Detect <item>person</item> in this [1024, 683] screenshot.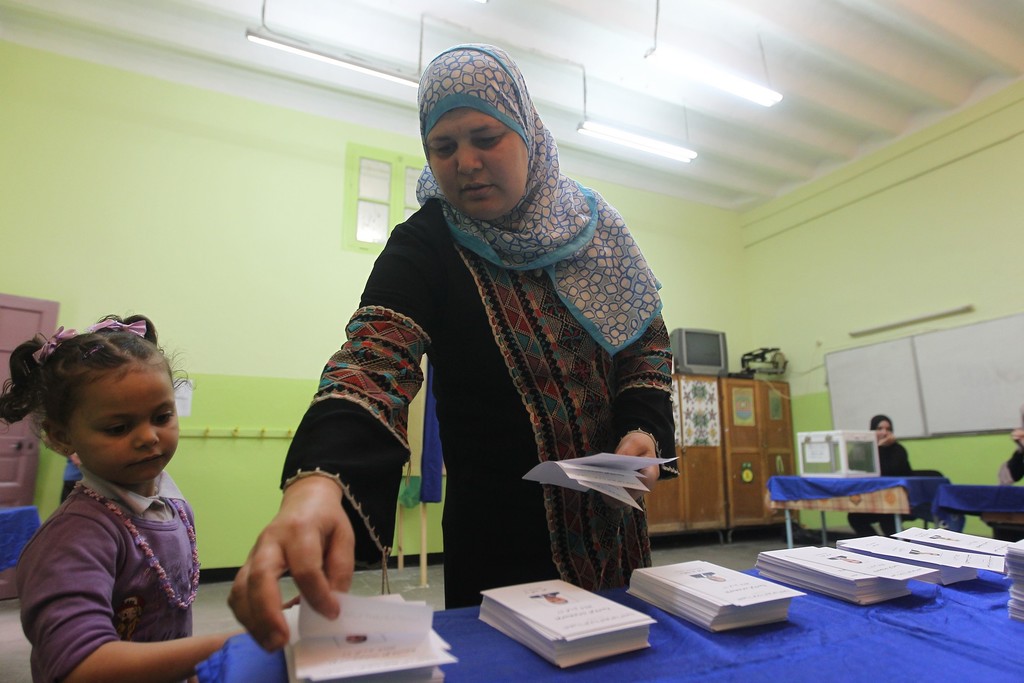
Detection: <region>1, 310, 305, 680</region>.
